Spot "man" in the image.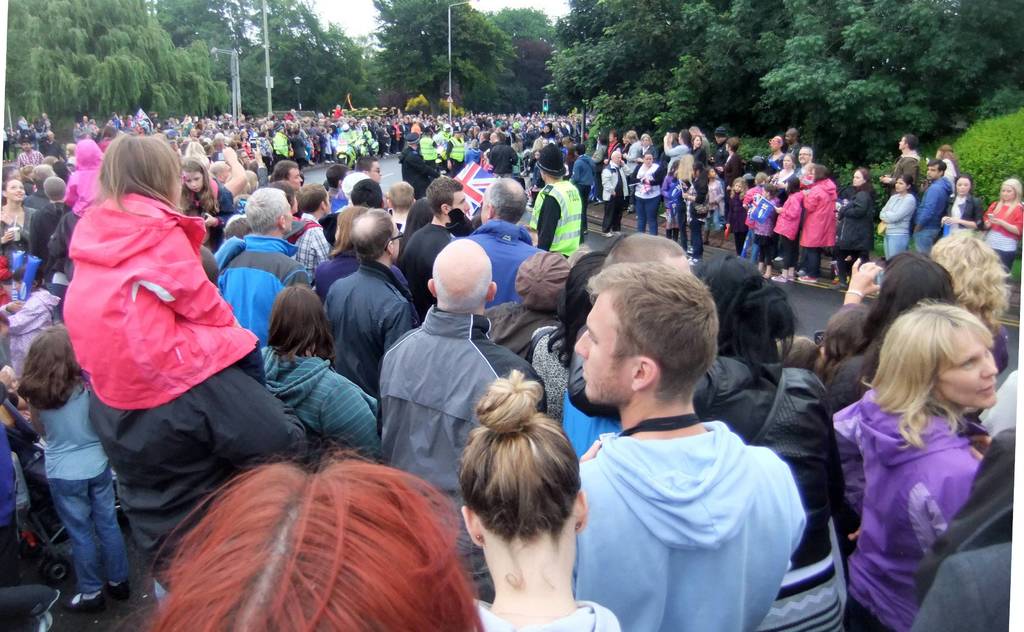
"man" found at [289, 188, 332, 285].
